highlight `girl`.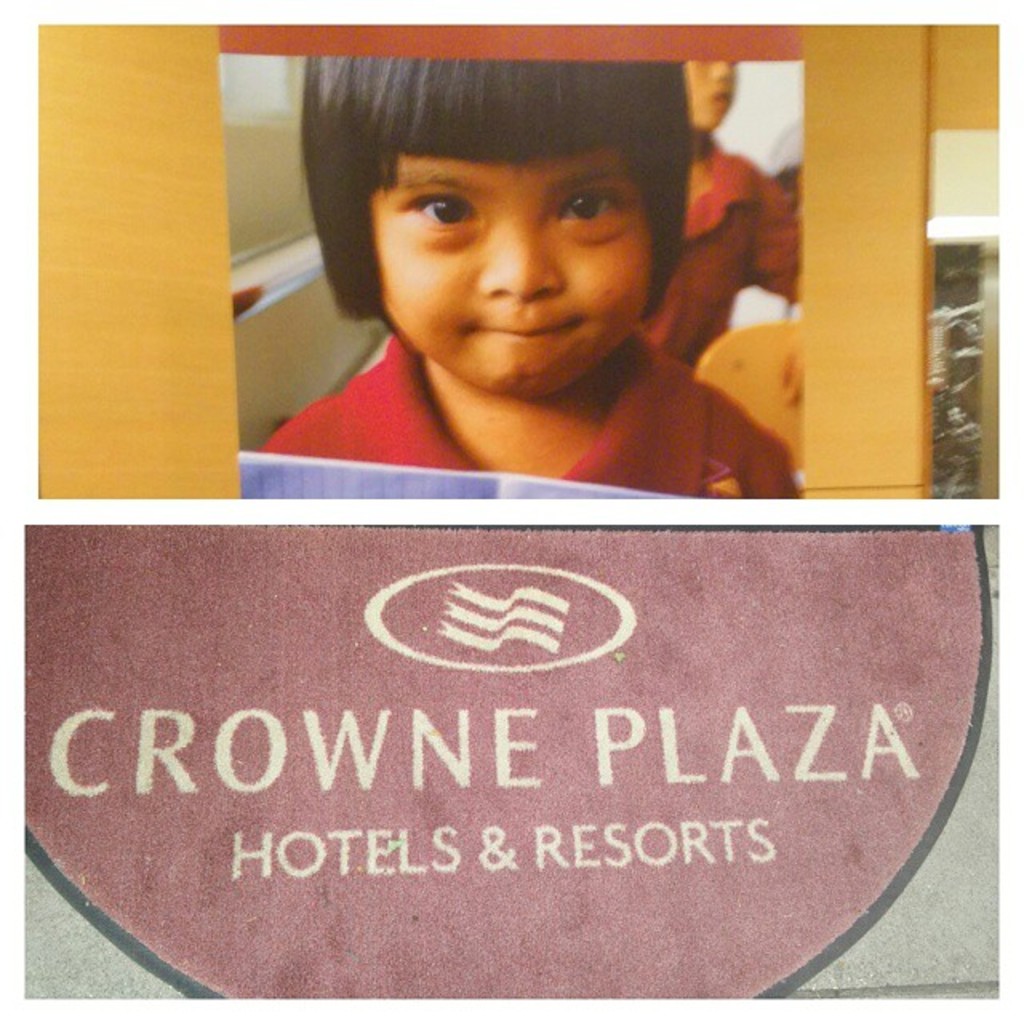
Highlighted region: [261, 58, 805, 499].
